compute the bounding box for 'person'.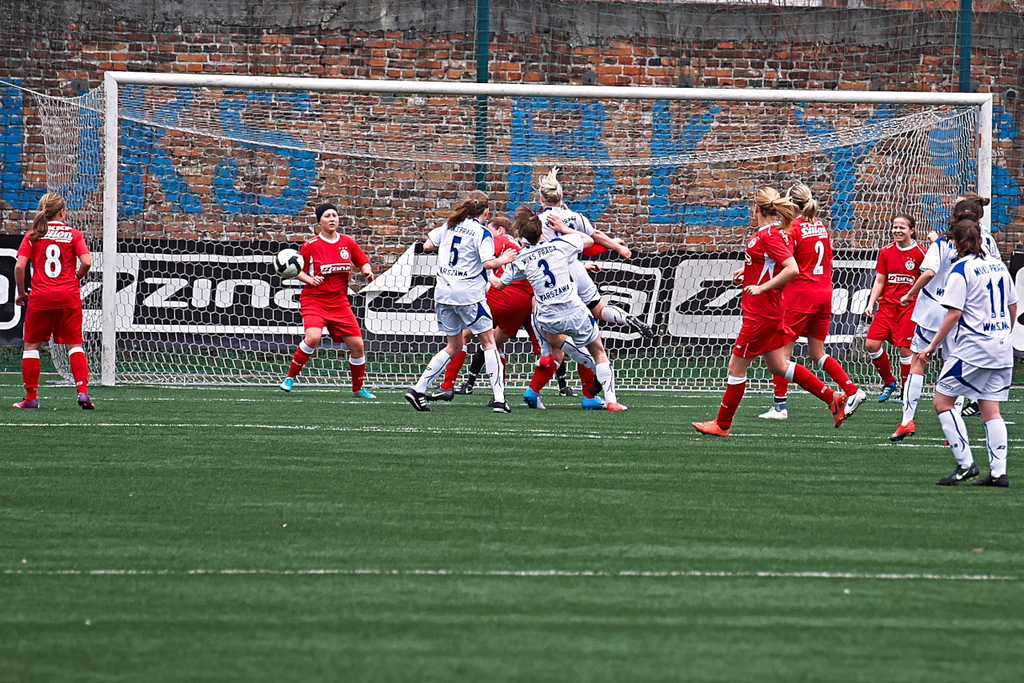
locate(920, 216, 1011, 485).
